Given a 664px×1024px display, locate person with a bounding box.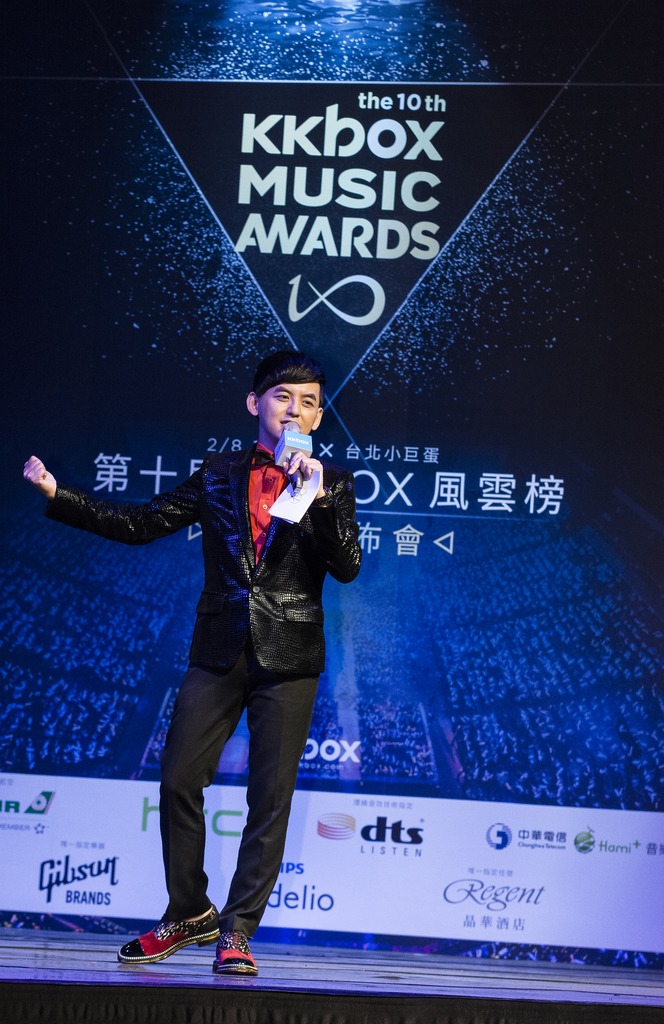
Located: x1=70 y1=310 x2=366 y2=953.
